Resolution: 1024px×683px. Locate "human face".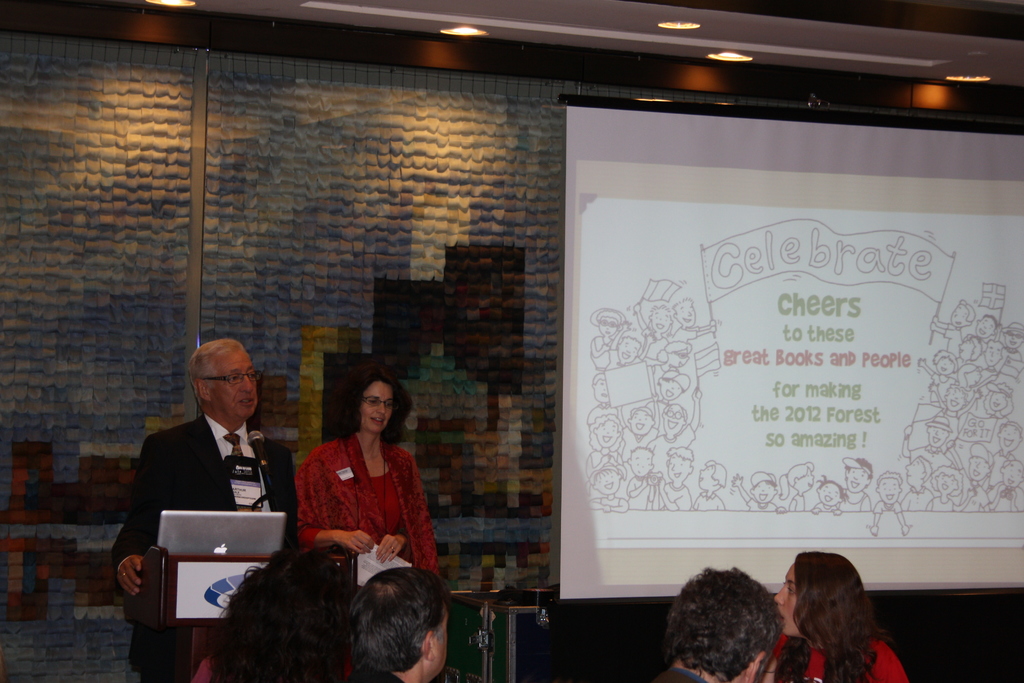
<box>987,342,1002,364</box>.
